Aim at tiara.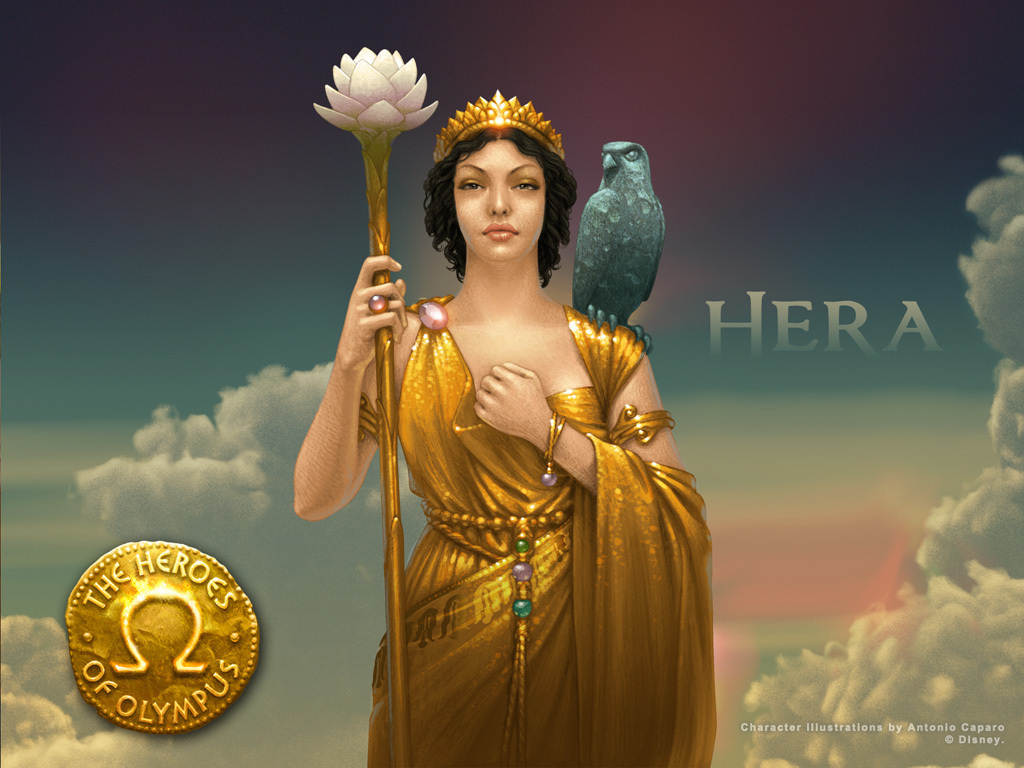
Aimed at bbox(434, 88, 564, 162).
